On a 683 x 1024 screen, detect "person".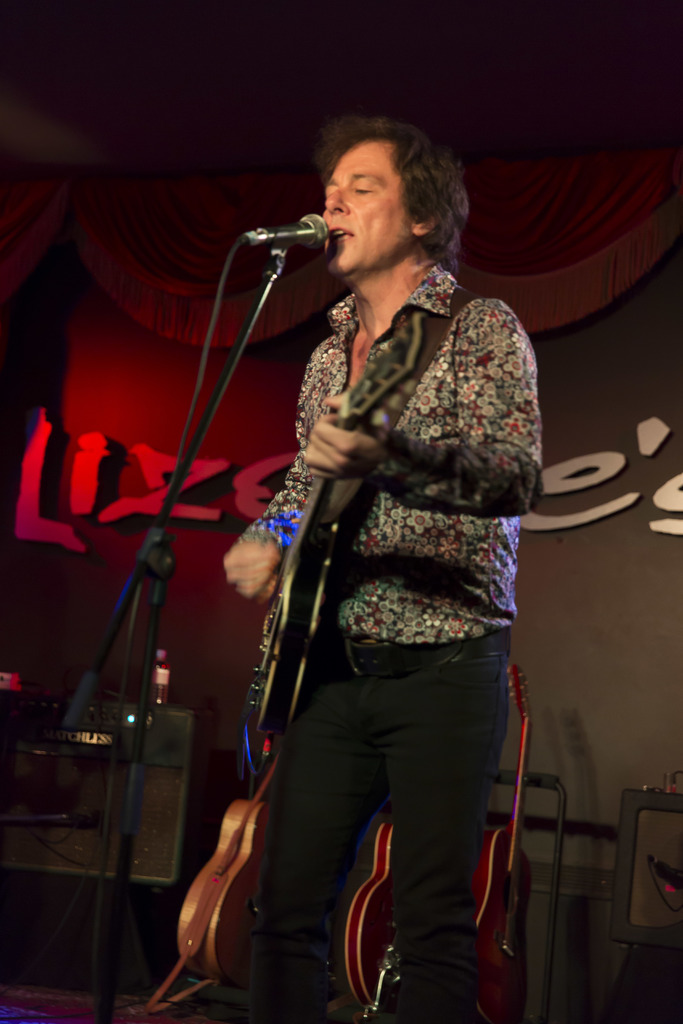
bbox=(208, 86, 566, 1023).
